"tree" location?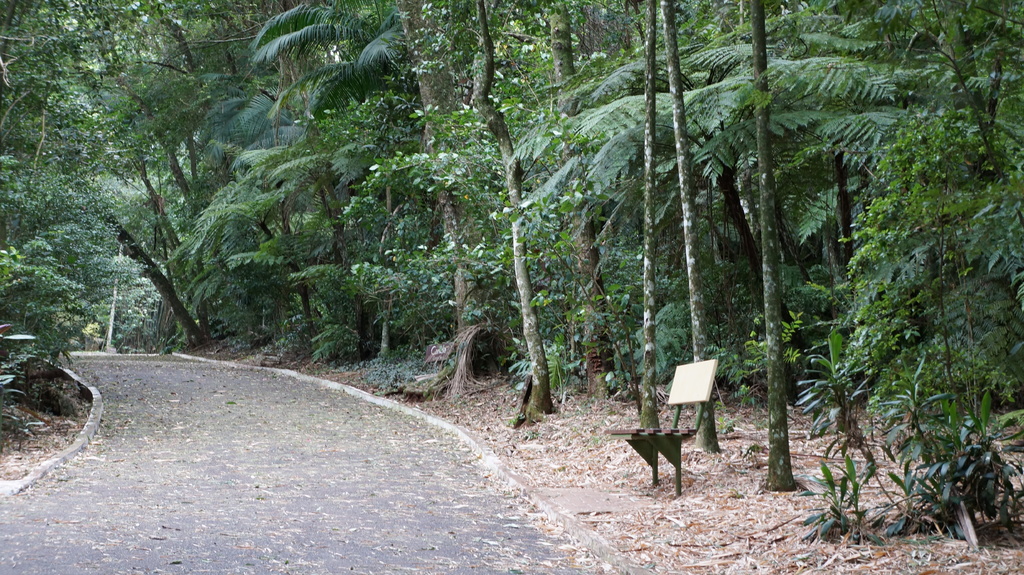
pyautogui.locateOnScreen(701, 0, 909, 334)
